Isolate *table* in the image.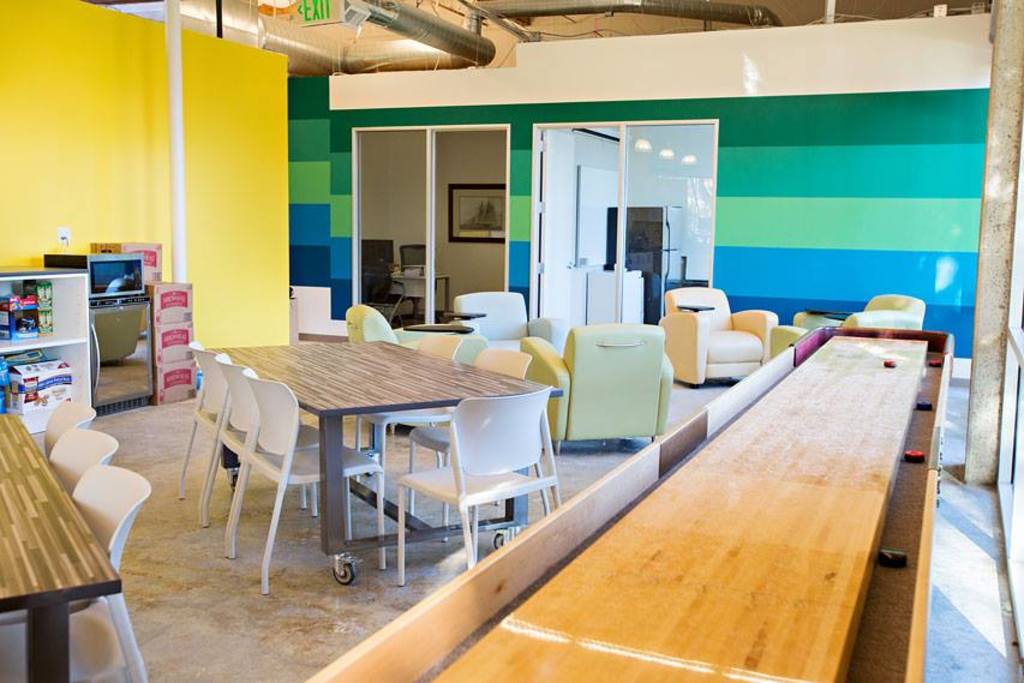
Isolated region: bbox(0, 417, 113, 682).
